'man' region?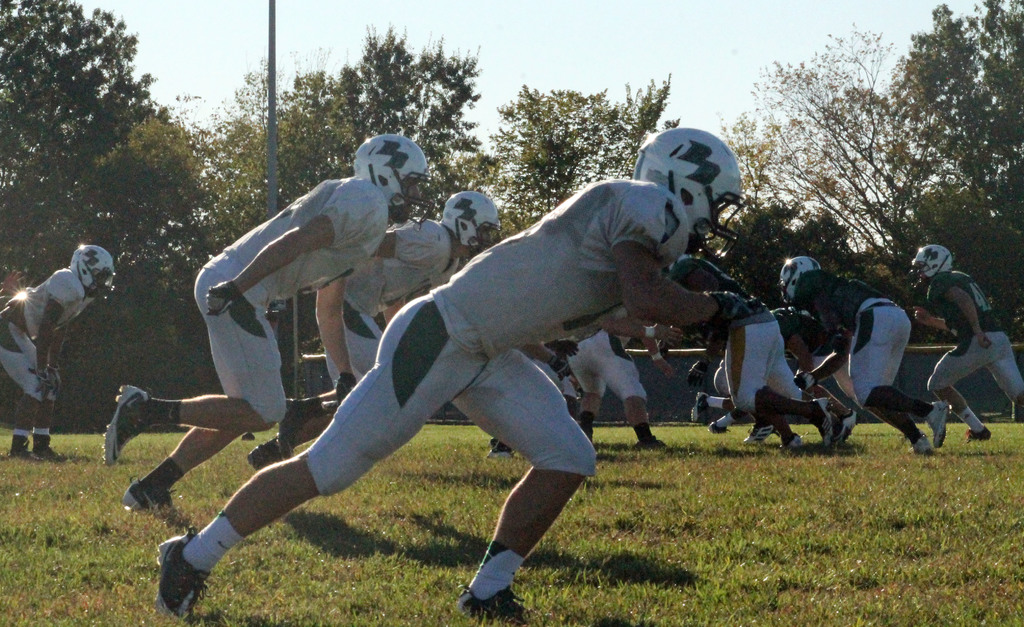
[x1=644, y1=250, x2=858, y2=451]
